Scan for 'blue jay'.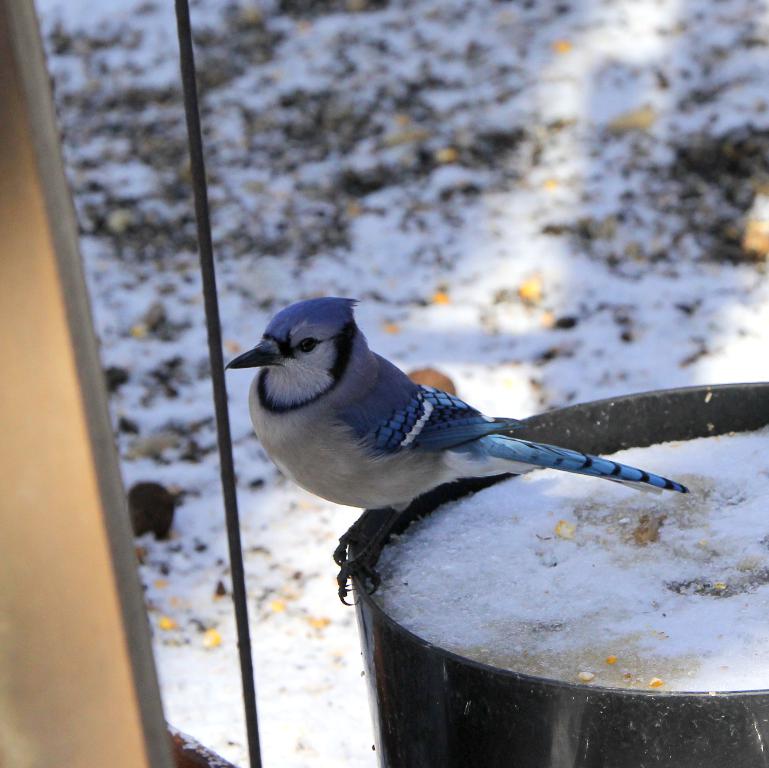
Scan result: 220/295/694/607.
